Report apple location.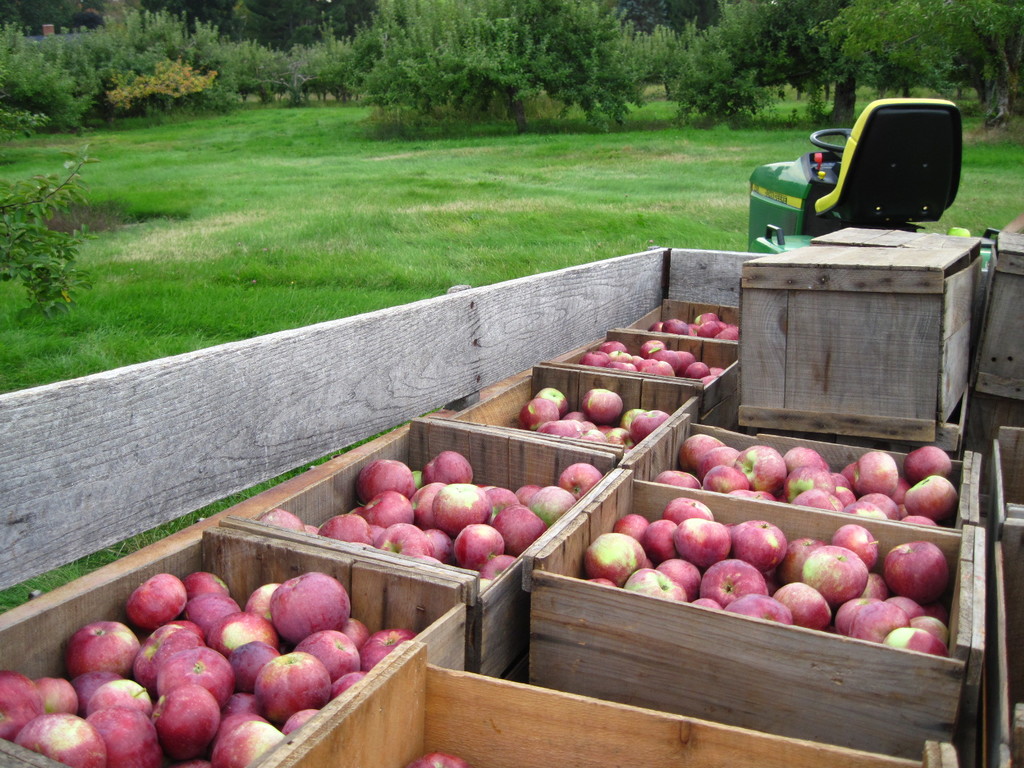
Report: <region>422, 752, 467, 767</region>.
